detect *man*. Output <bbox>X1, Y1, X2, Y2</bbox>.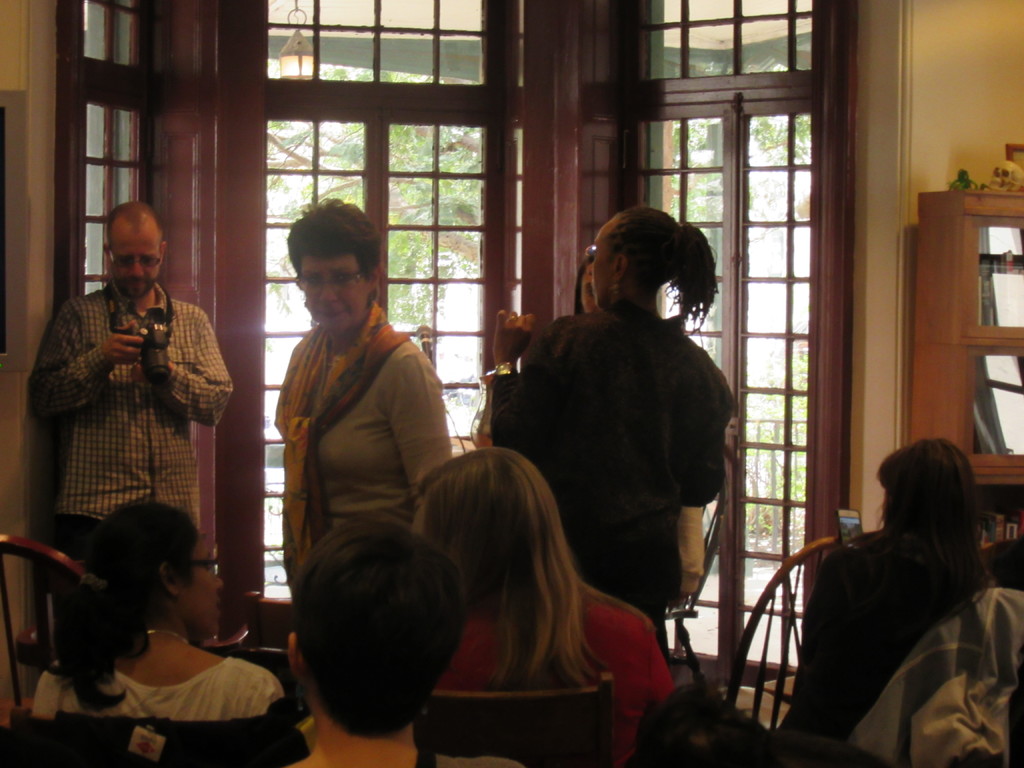
<bbox>28, 218, 233, 654</bbox>.
